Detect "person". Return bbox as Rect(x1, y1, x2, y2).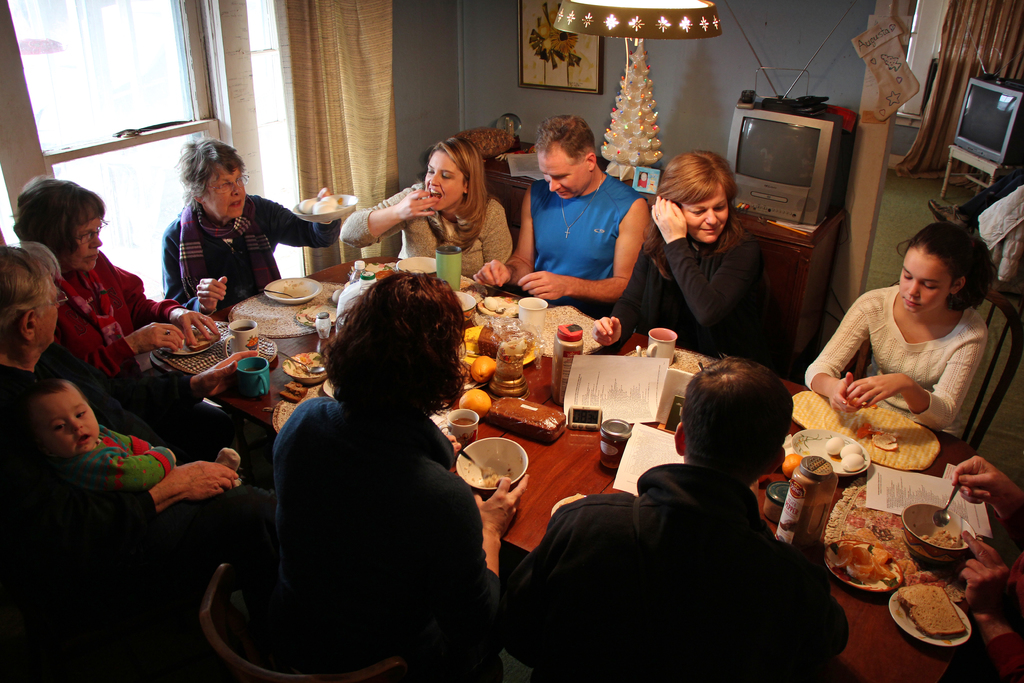
Rect(339, 128, 513, 281).
